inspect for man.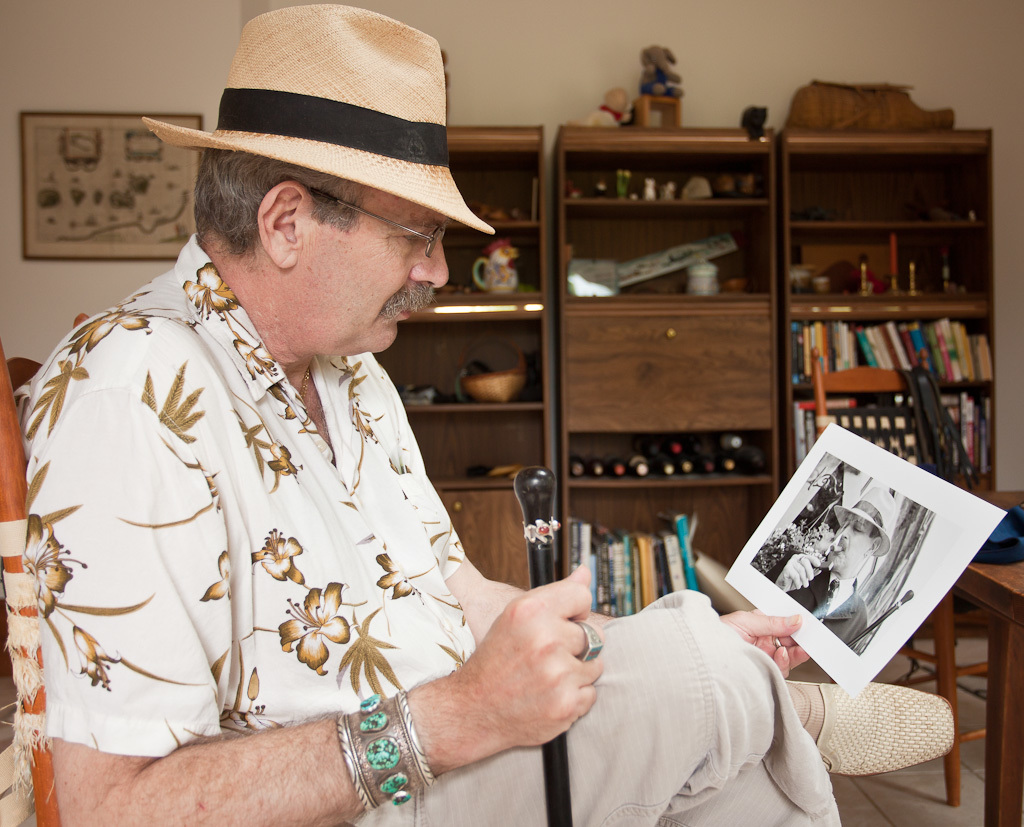
Inspection: Rect(16, 2, 952, 826).
